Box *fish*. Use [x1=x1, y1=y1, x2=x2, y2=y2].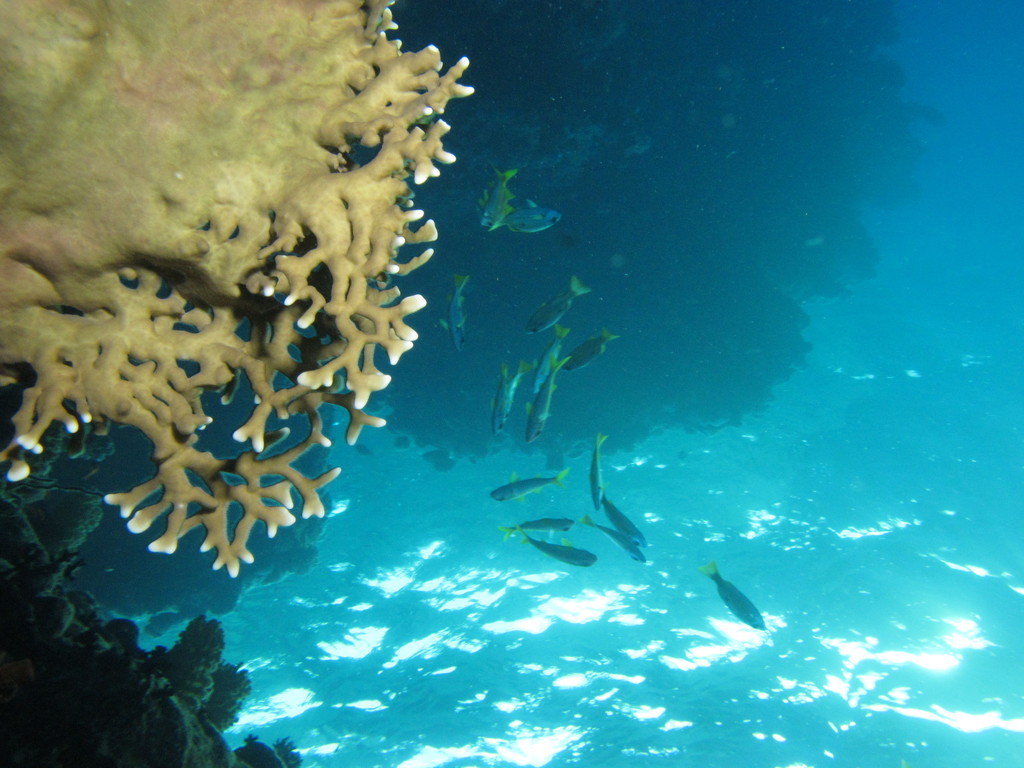
[x1=487, y1=367, x2=509, y2=428].
